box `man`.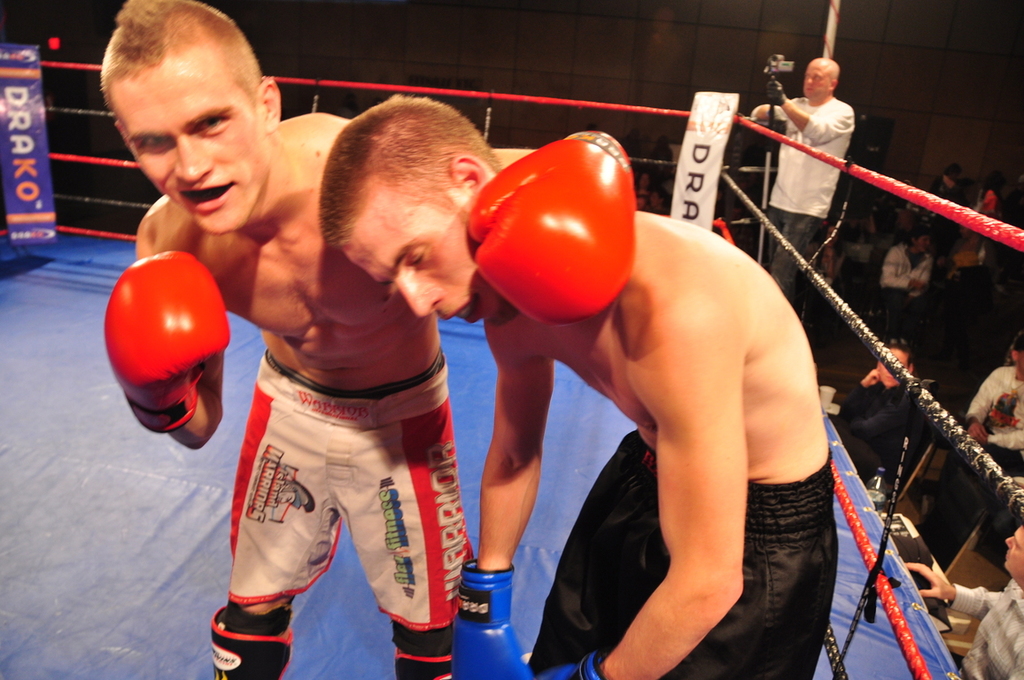
Rect(969, 337, 1023, 483).
